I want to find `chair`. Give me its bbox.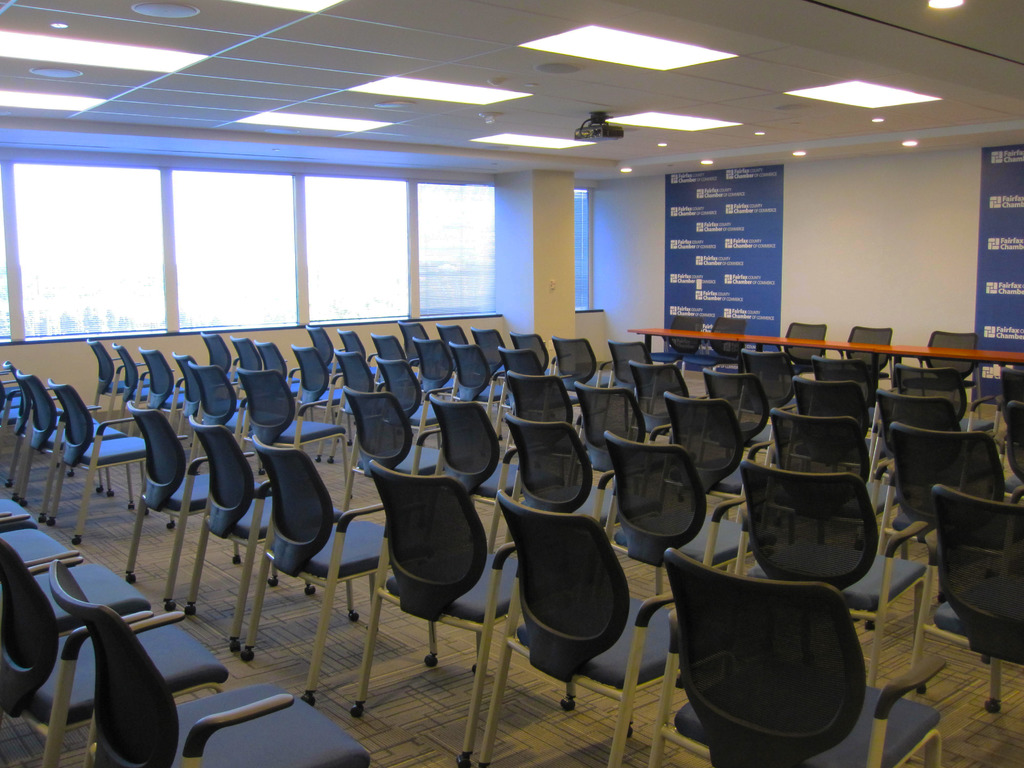
x1=810 y1=356 x2=893 y2=439.
